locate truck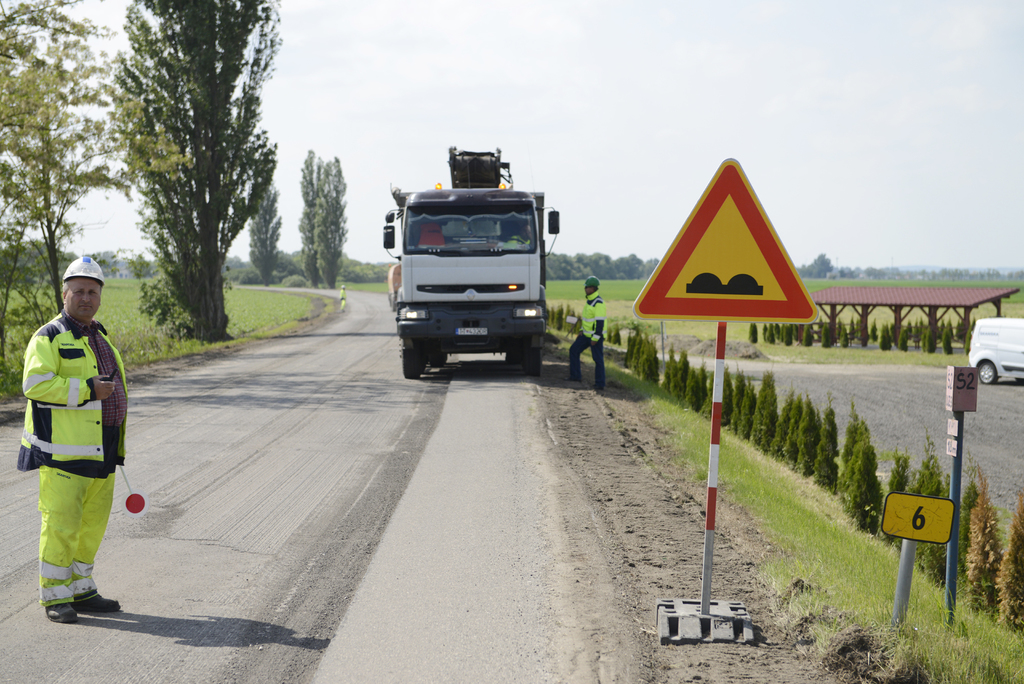
[969,321,1023,382]
